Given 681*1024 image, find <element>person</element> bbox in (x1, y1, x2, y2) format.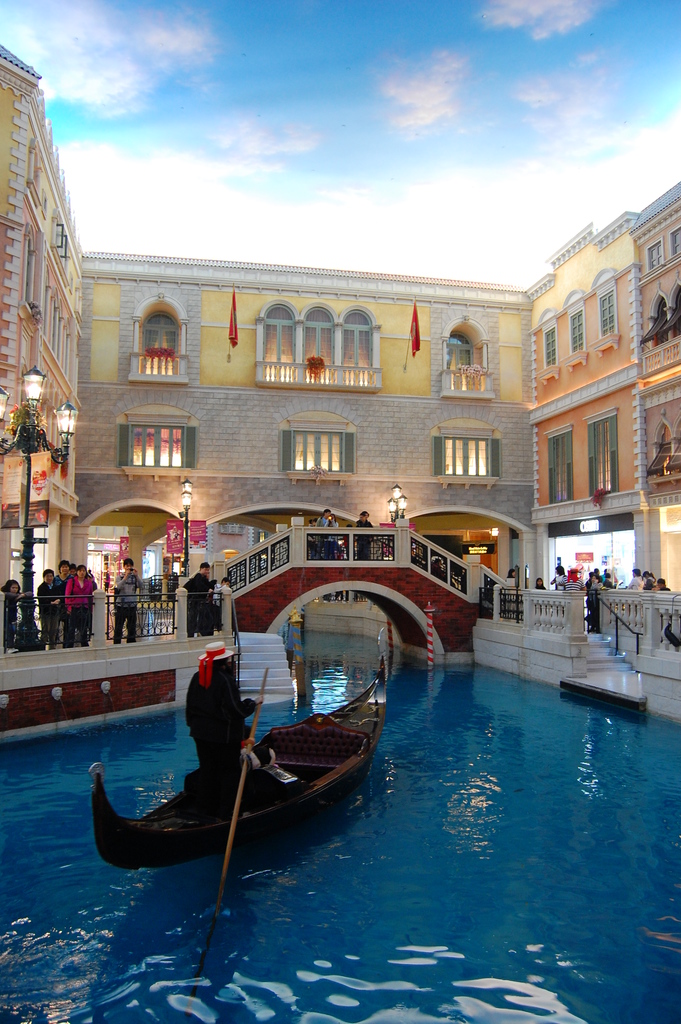
(53, 559, 74, 590).
